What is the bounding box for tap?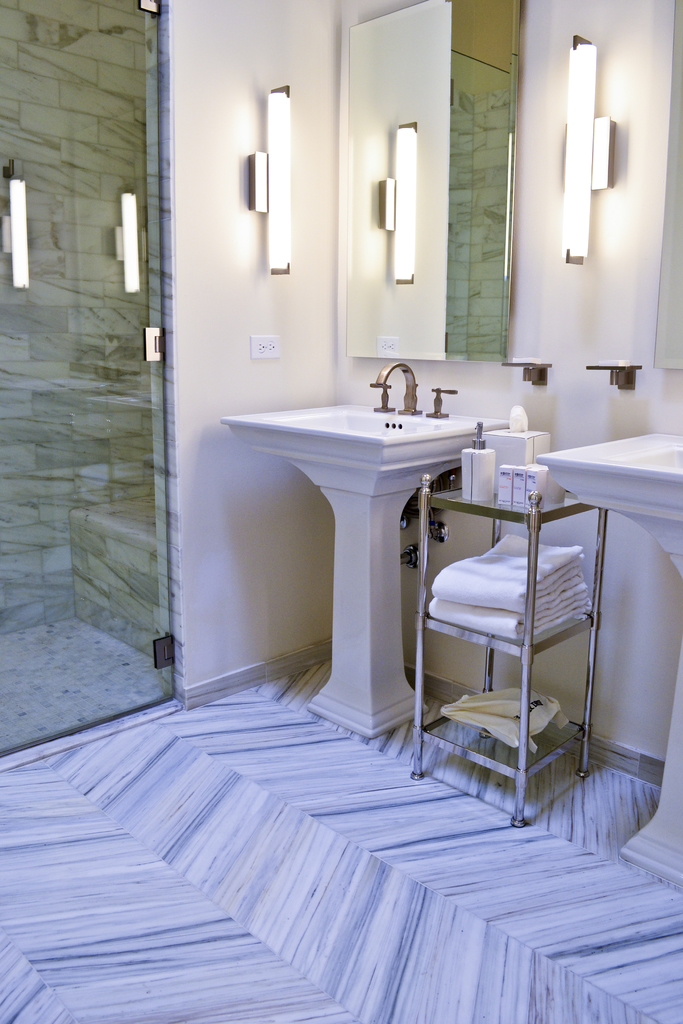
bbox=(343, 356, 457, 415).
